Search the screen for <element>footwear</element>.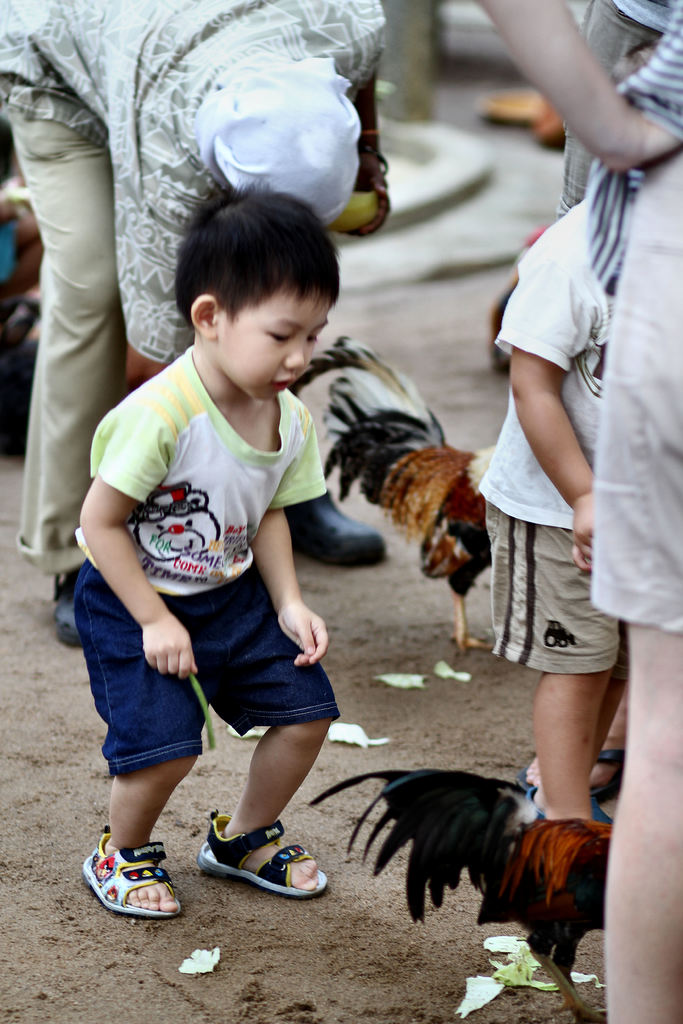
Found at [left=85, top=849, right=176, bottom=920].
